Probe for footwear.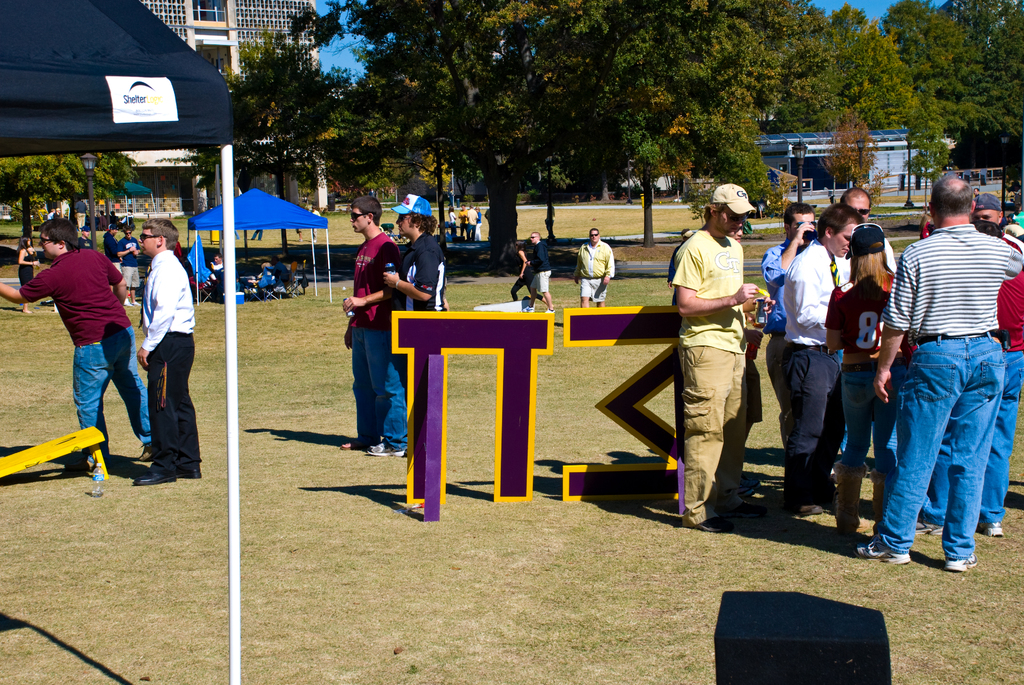
Probe result: {"x1": 784, "y1": 477, "x2": 826, "y2": 521}.
